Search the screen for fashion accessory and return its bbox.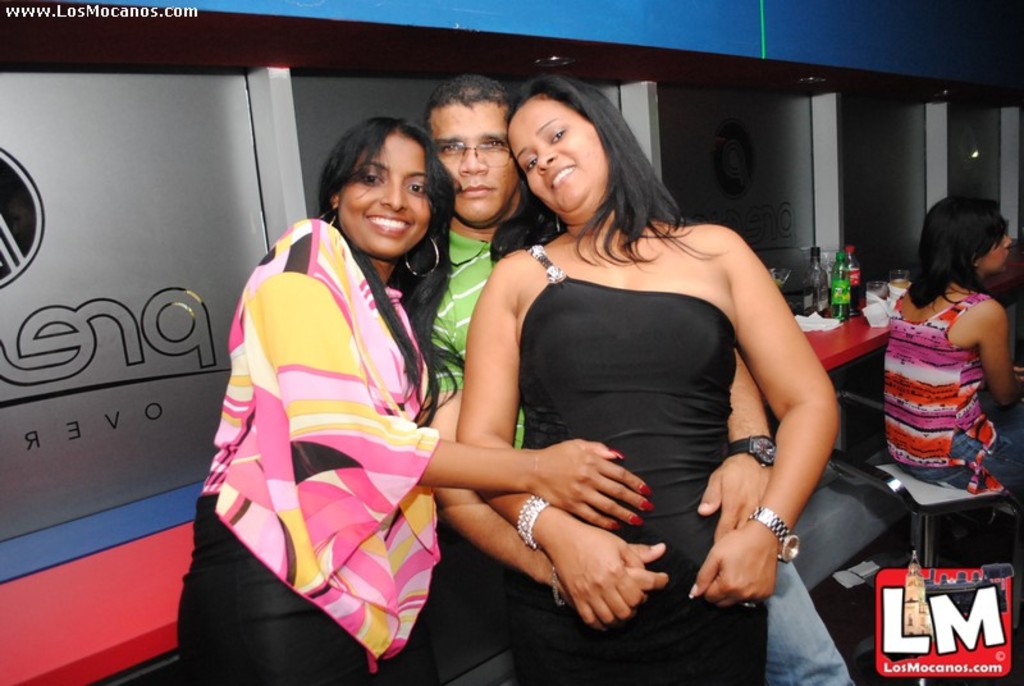
Found: (748,500,804,562).
